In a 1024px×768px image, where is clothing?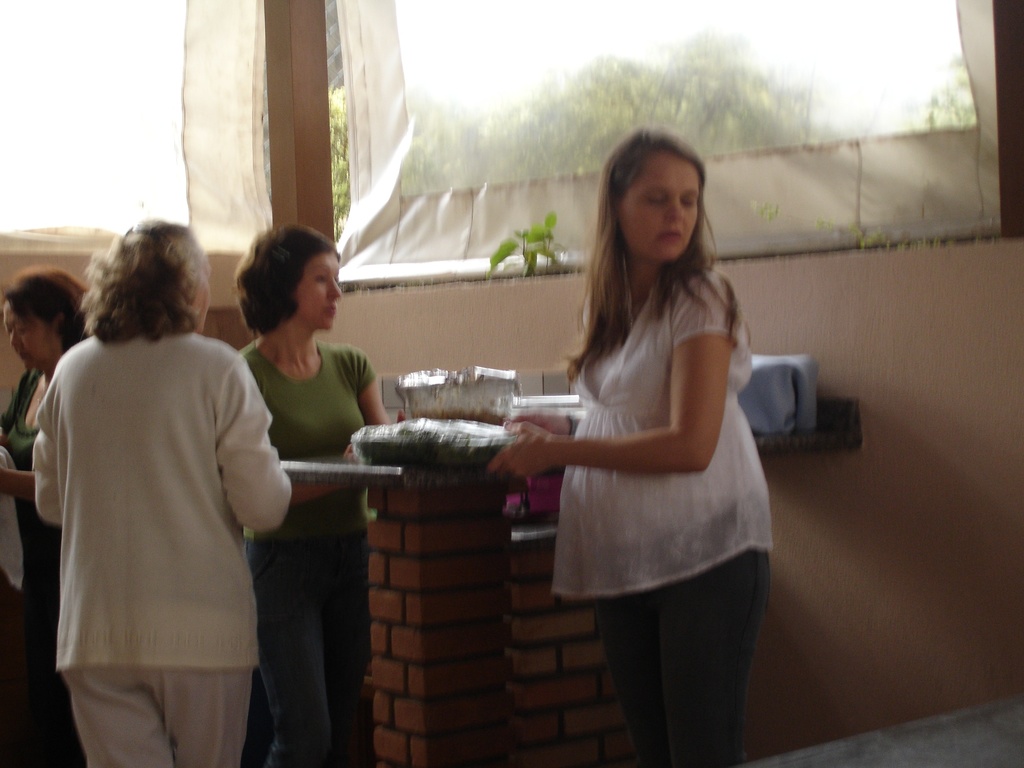
bbox=(0, 364, 86, 767).
